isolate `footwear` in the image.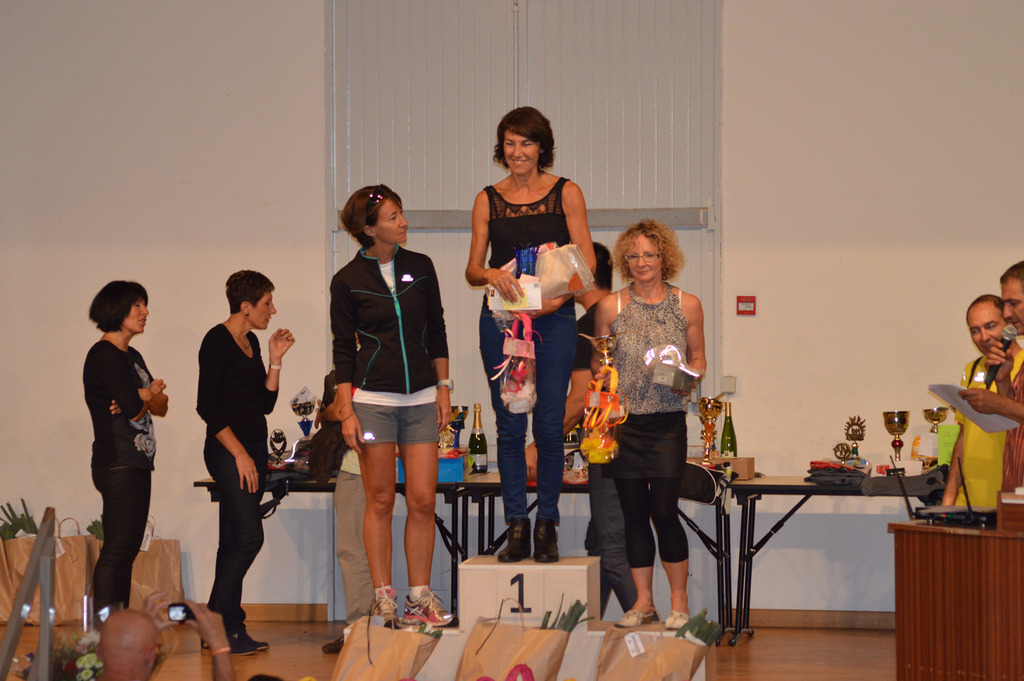
Isolated region: locate(403, 588, 454, 625).
